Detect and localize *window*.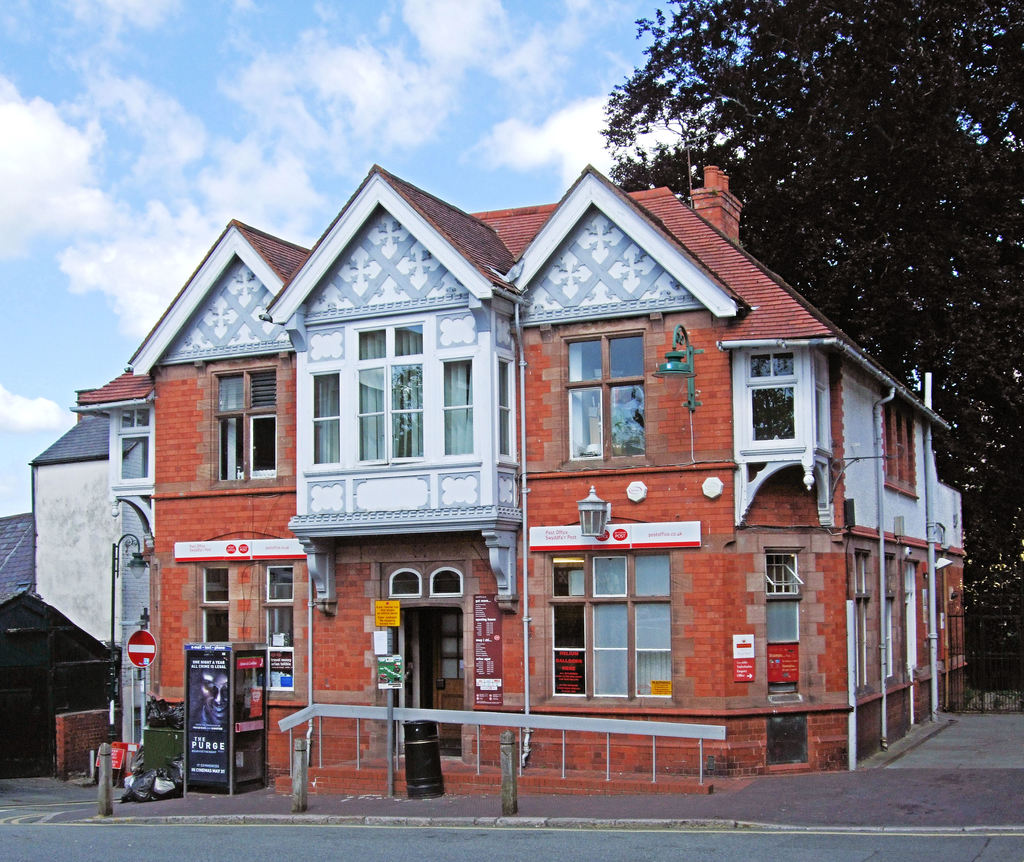
Localized at [547,549,669,698].
